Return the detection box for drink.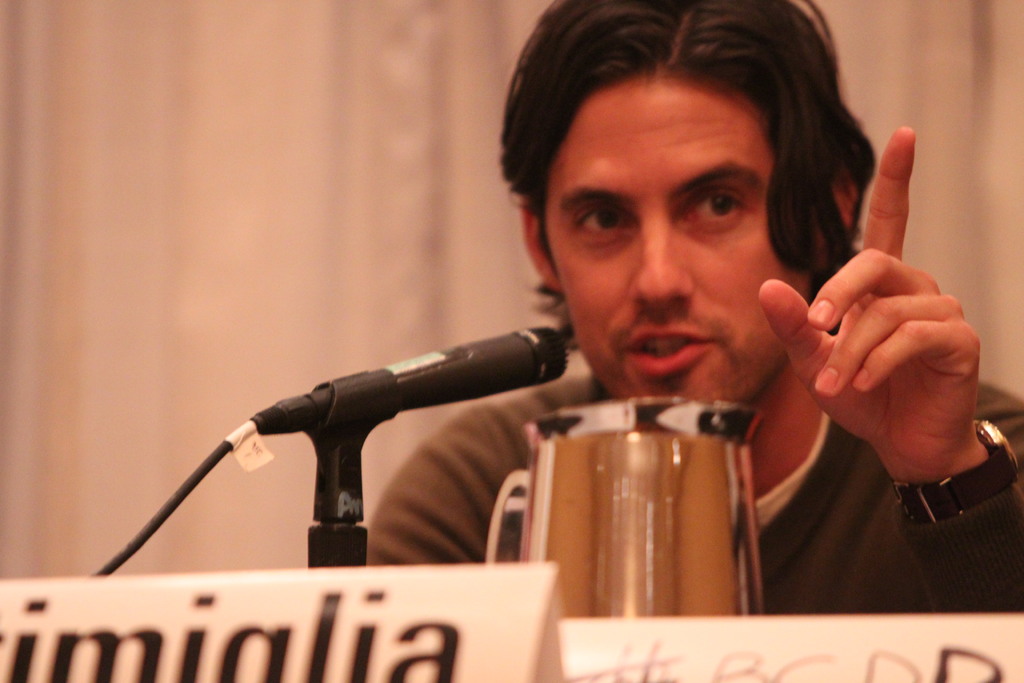
left=534, top=391, right=767, bottom=619.
